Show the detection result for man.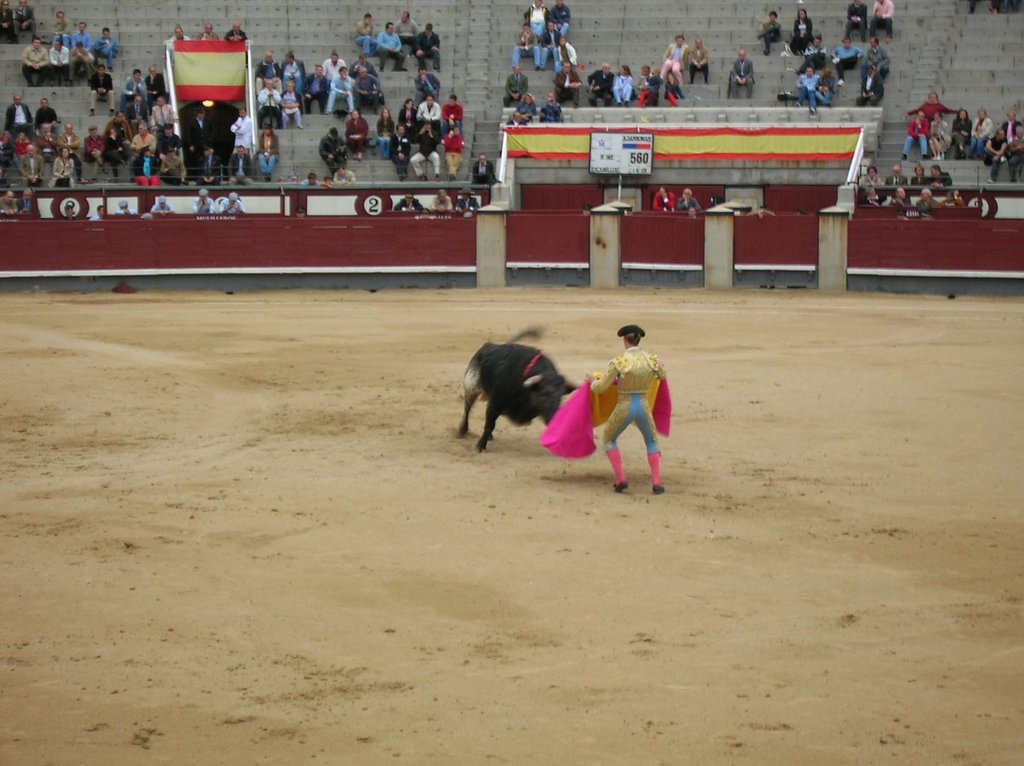
crop(0, 0, 19, 45).
